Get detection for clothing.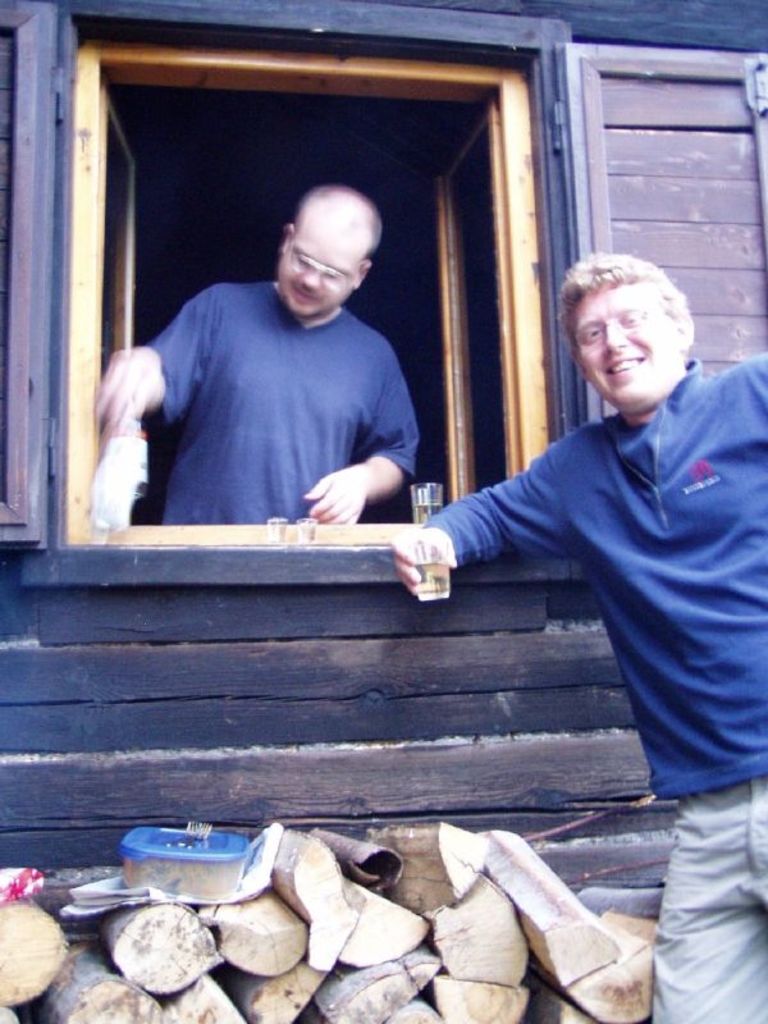
Detection: 141/276/419/524.
